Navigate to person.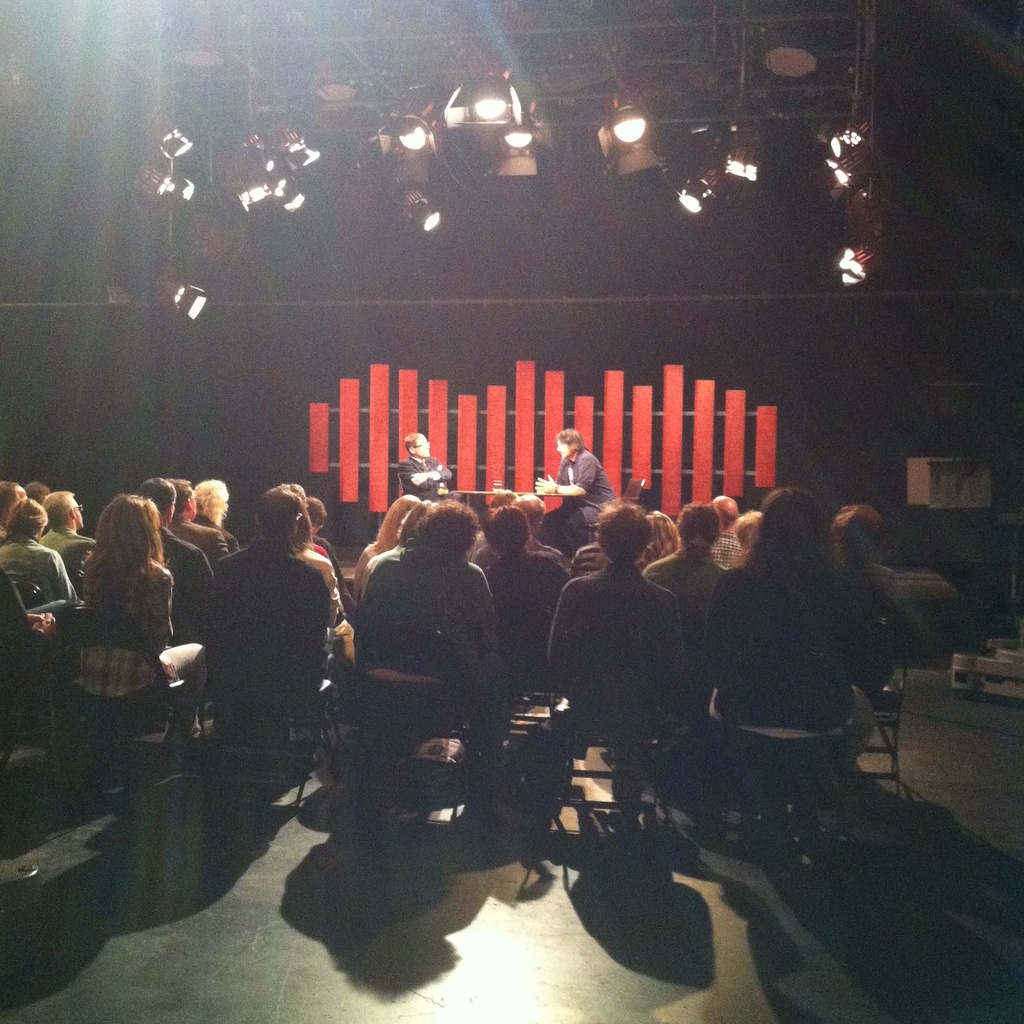
Navigation target: <box>0,493,84,612</box>.
